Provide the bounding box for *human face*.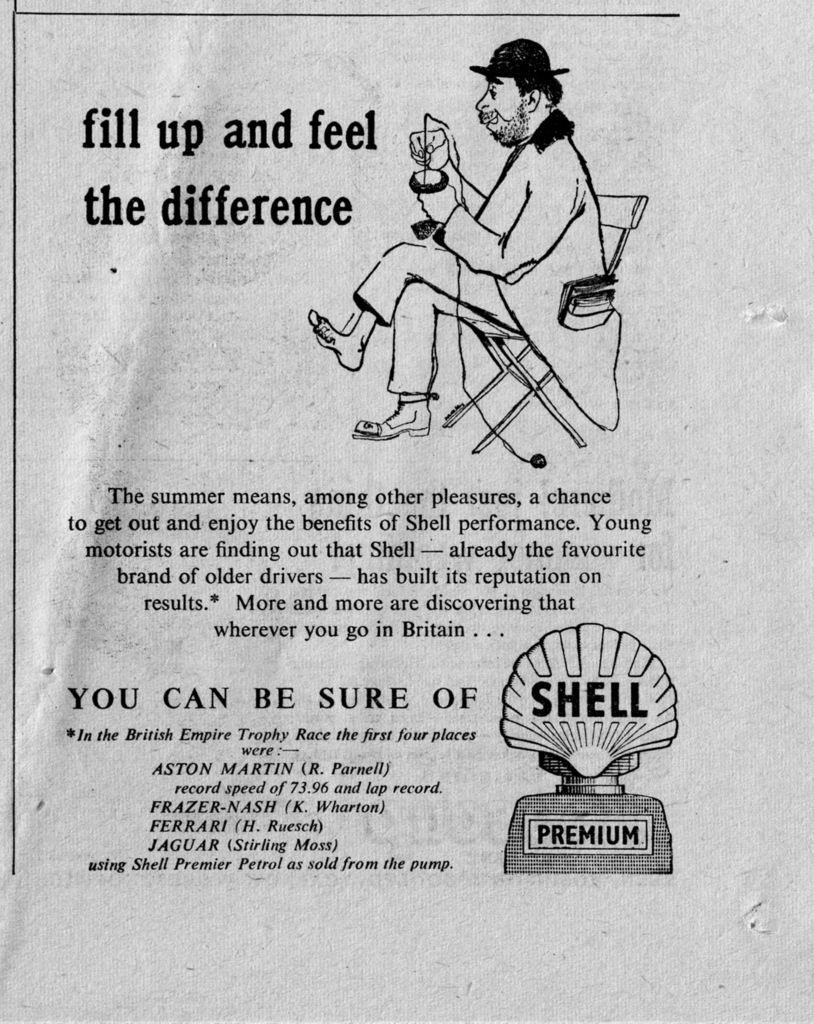
BBox(475, 74, 526, 133).
